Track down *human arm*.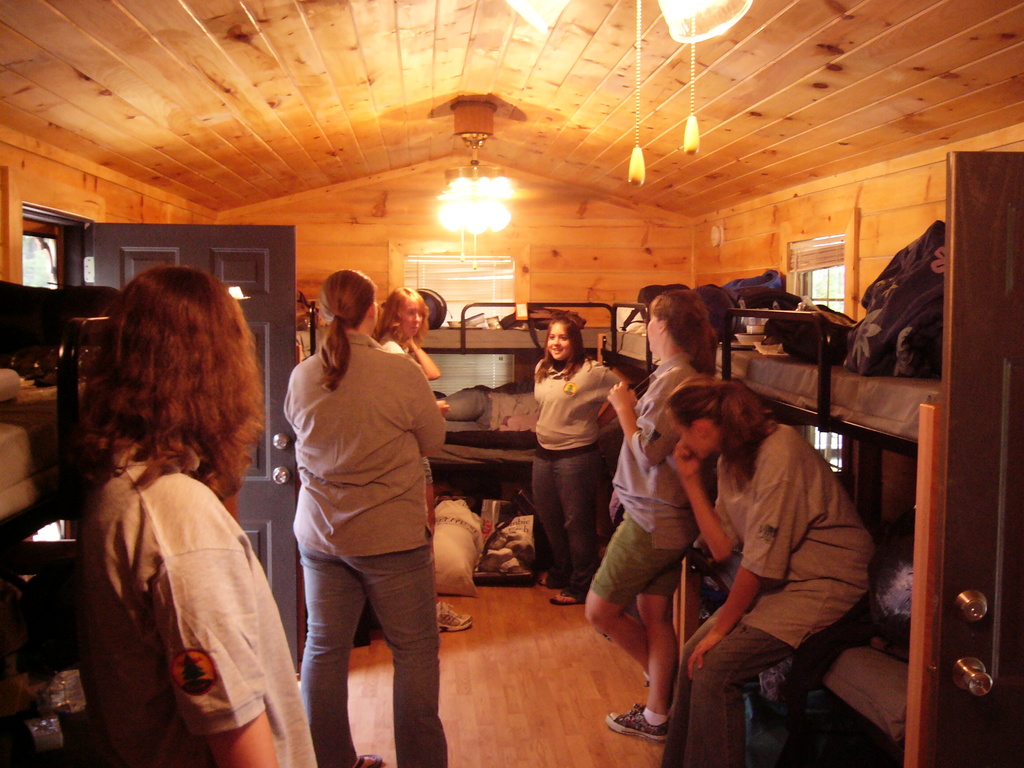
Tracked to [605, 368, 692, 471].
